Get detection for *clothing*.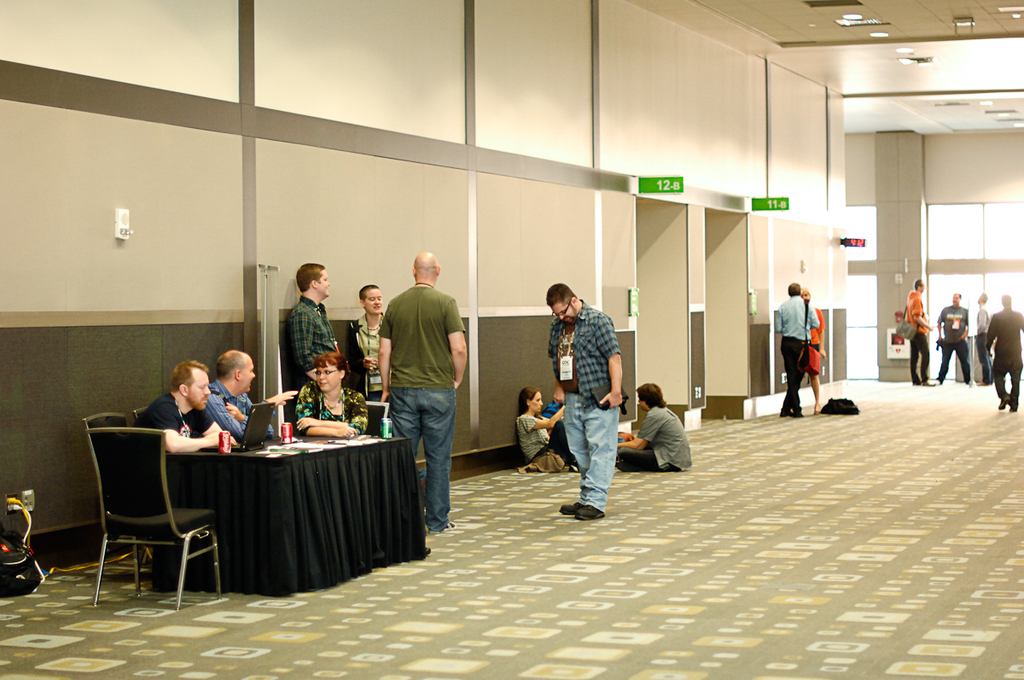
Detection: box=[125, 390, 208, 433].
